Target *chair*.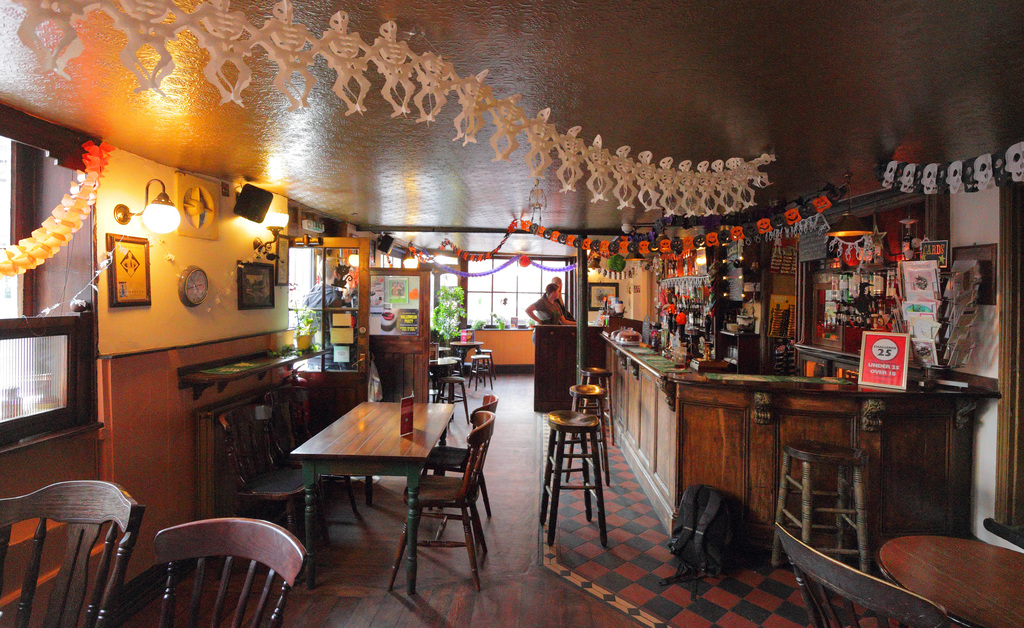
Target region: (385,410,500,590).
